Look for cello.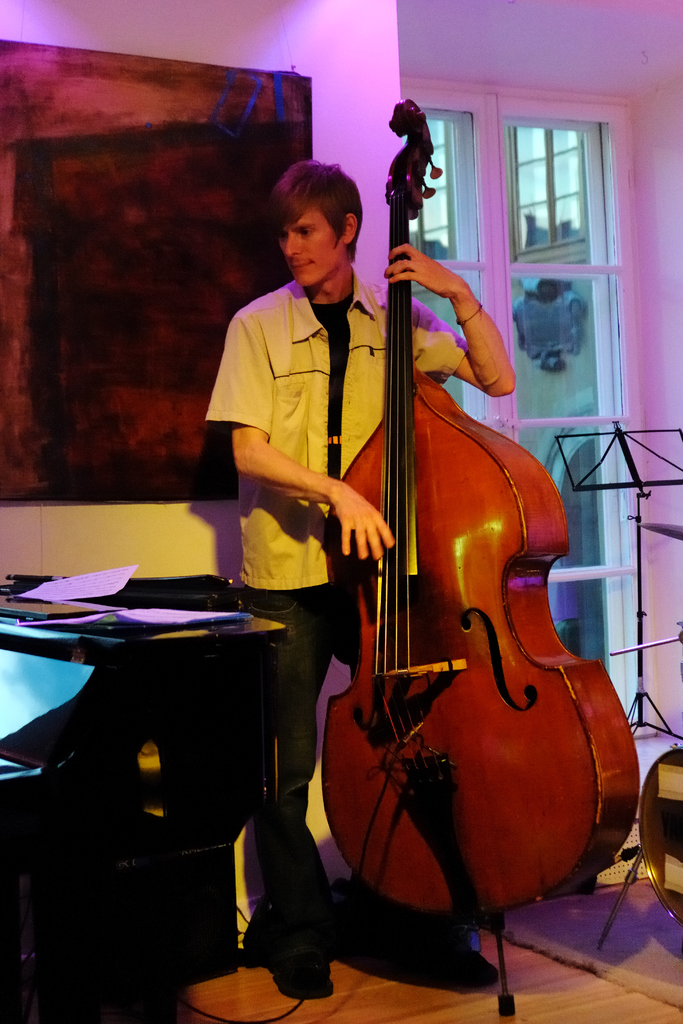
Found: 321:95:643:1018.
